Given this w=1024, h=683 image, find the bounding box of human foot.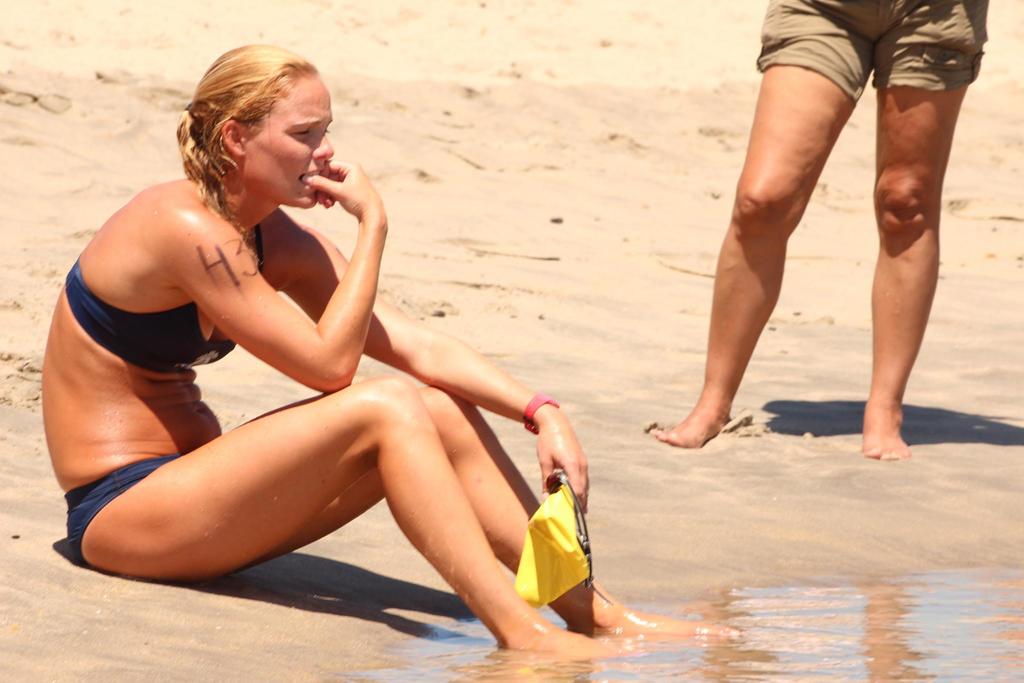
(x1=864, y1=395, x2=914, y2=460).
